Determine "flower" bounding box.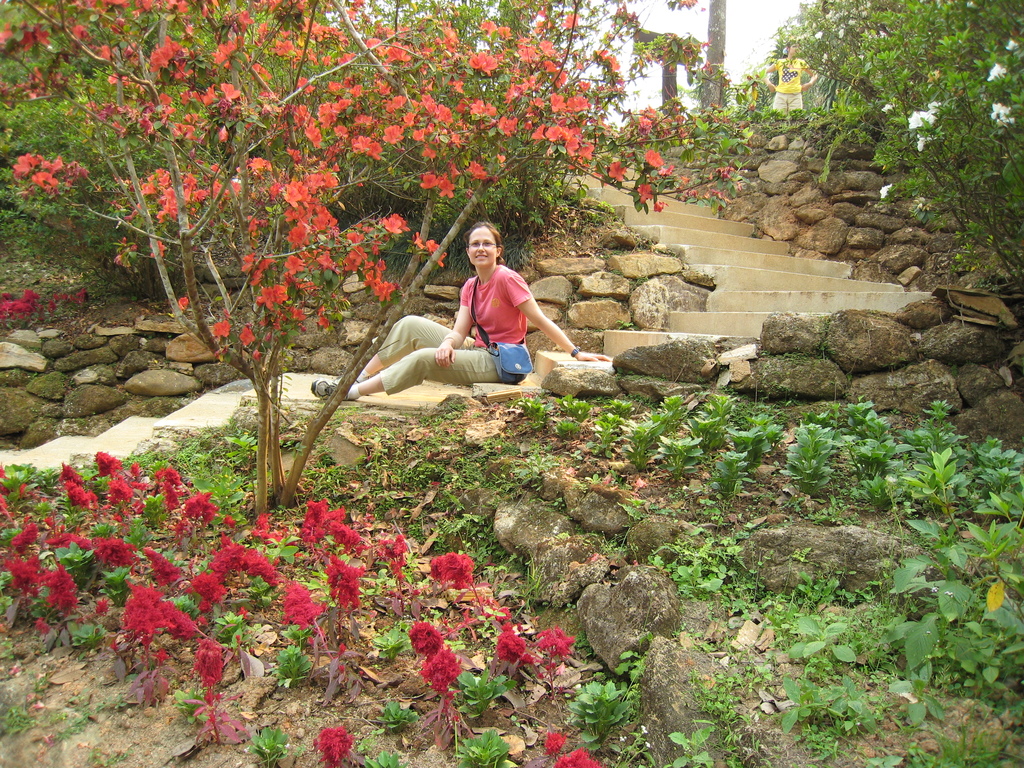
Determined: {"left": 906, "top": 99, "right": 943, "bottom": 150}.
